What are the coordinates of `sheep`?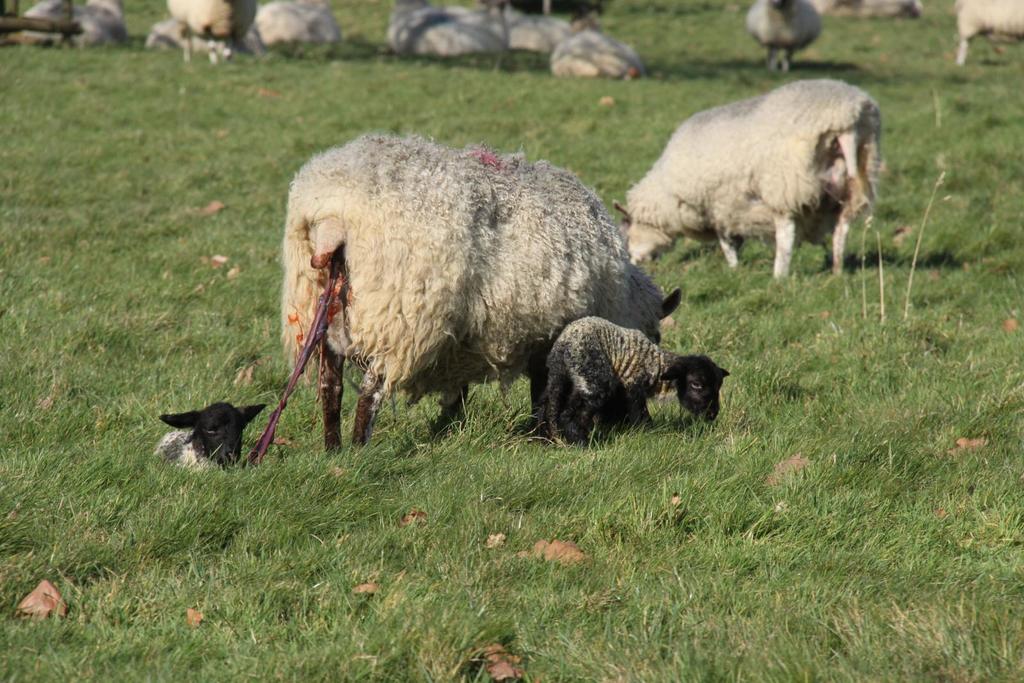
(152,399,268,472).
